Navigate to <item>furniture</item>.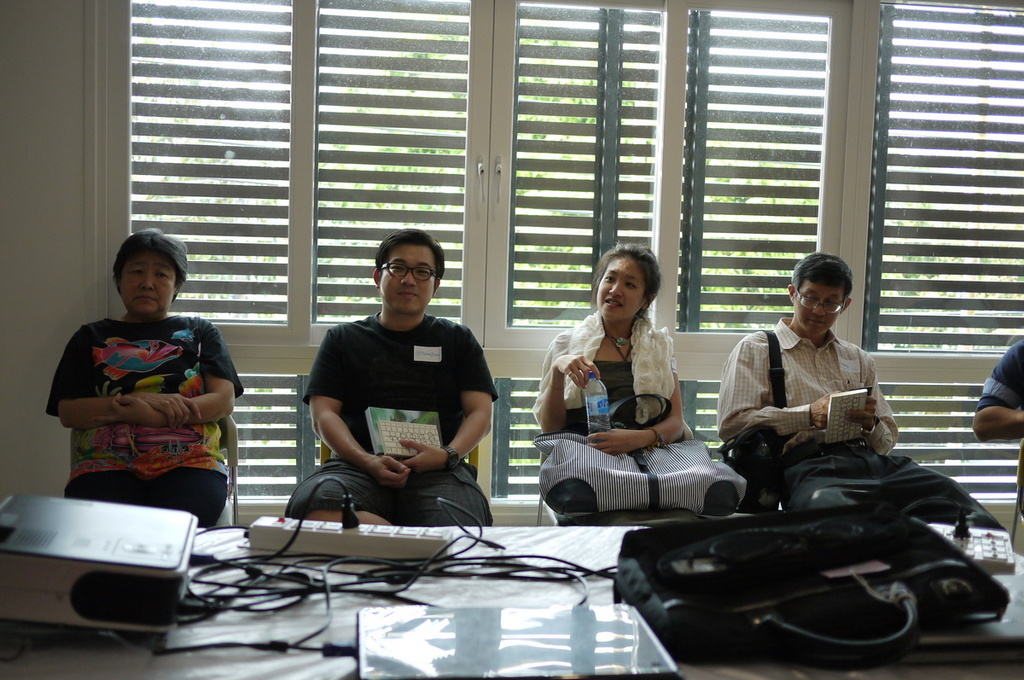
Navigation target: rect(1010, 439, 1023, 541).
